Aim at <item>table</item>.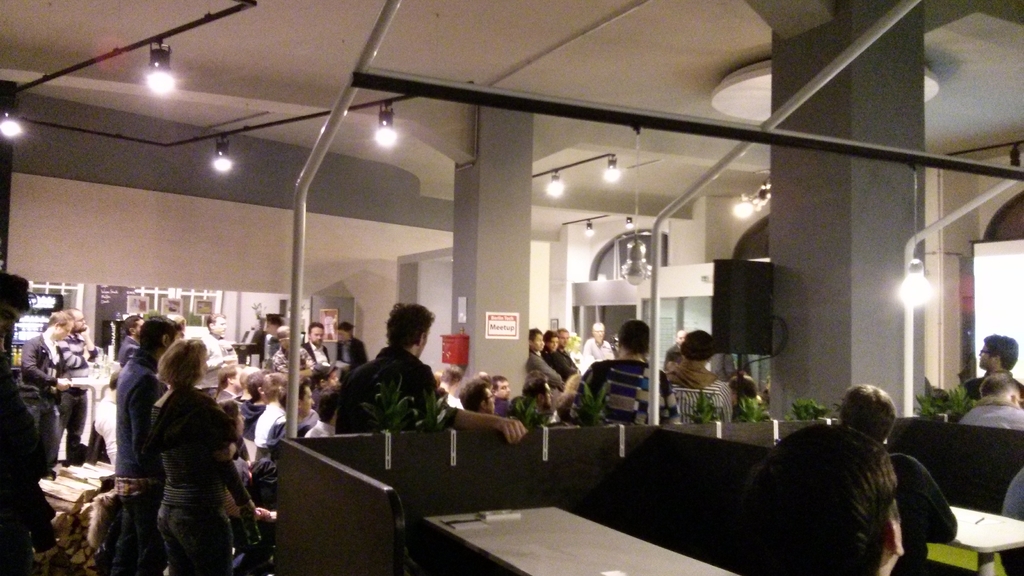
Aimed at l=947, t=508, r=1023, b=574.
